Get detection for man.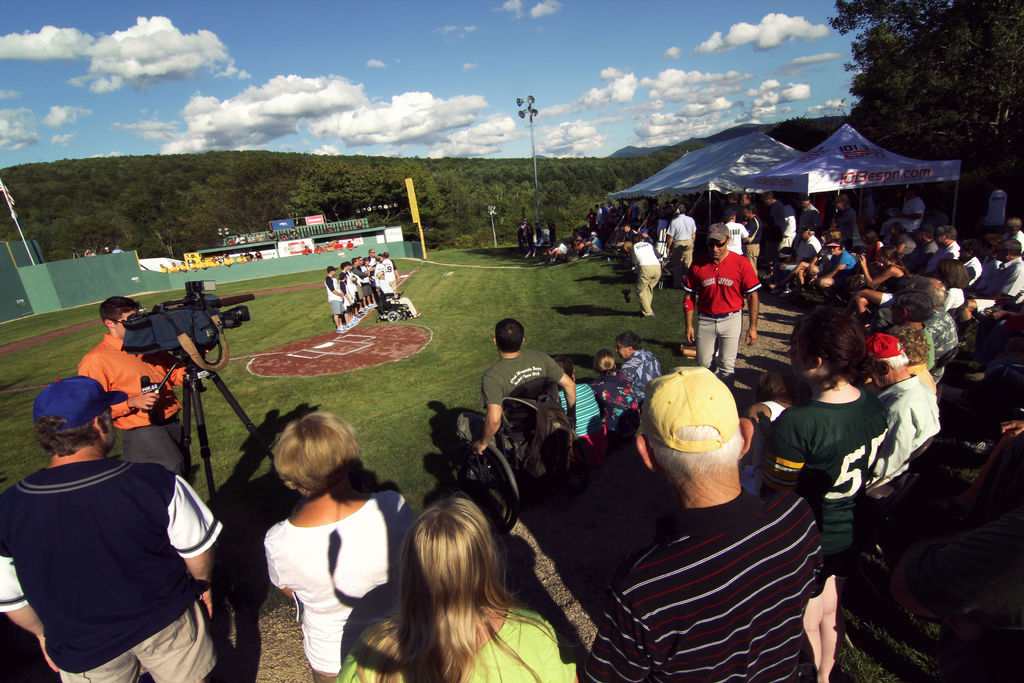
Detection: x1=744 y1=201 x2=758 y2=284.
